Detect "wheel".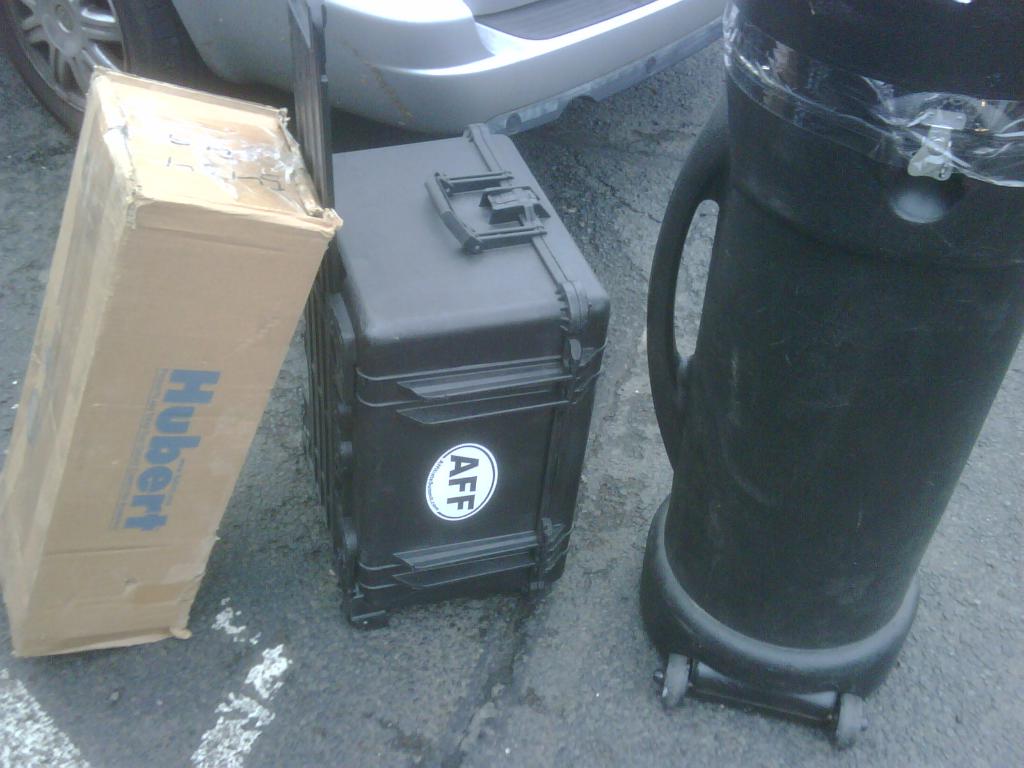
Detected at Rect(0, 0, 200, 137).
